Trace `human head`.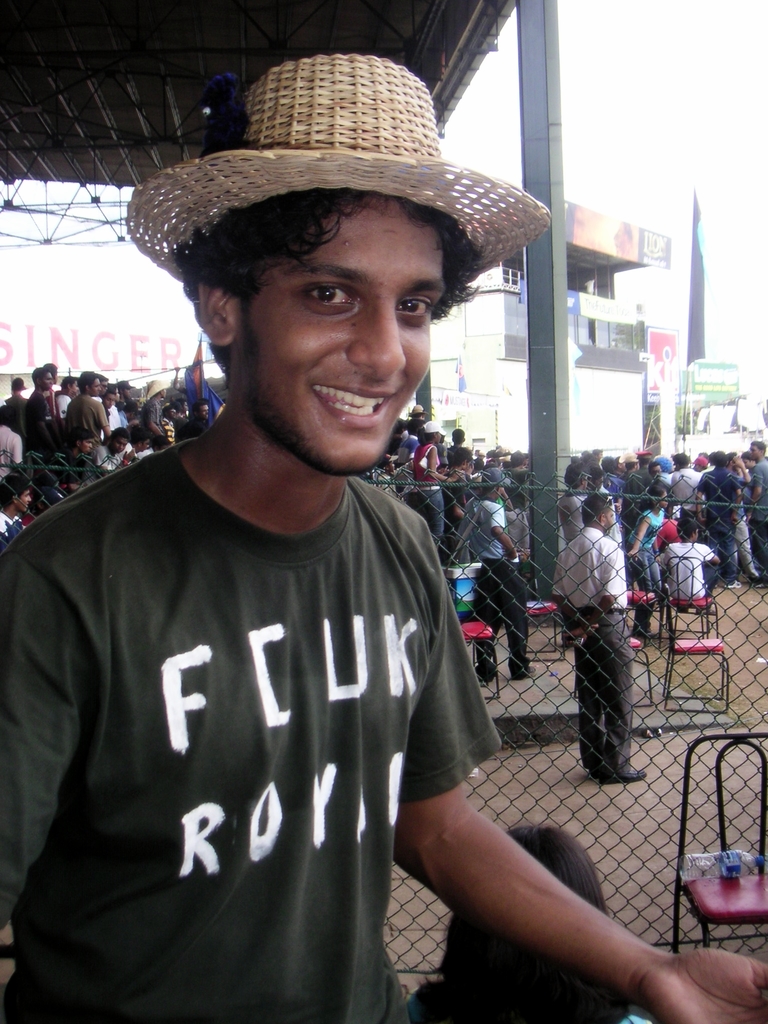
Traced to locate(146, 378, 164, 400).
